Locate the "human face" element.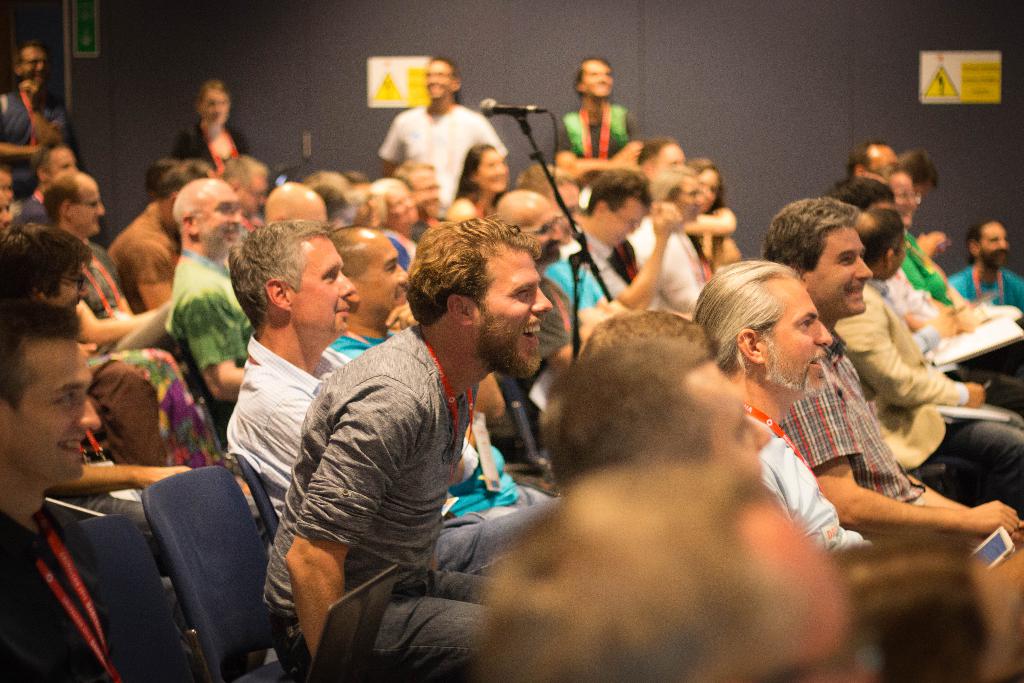
Element bbox: (x1=200, y1=88, x2=232, y2=124).
